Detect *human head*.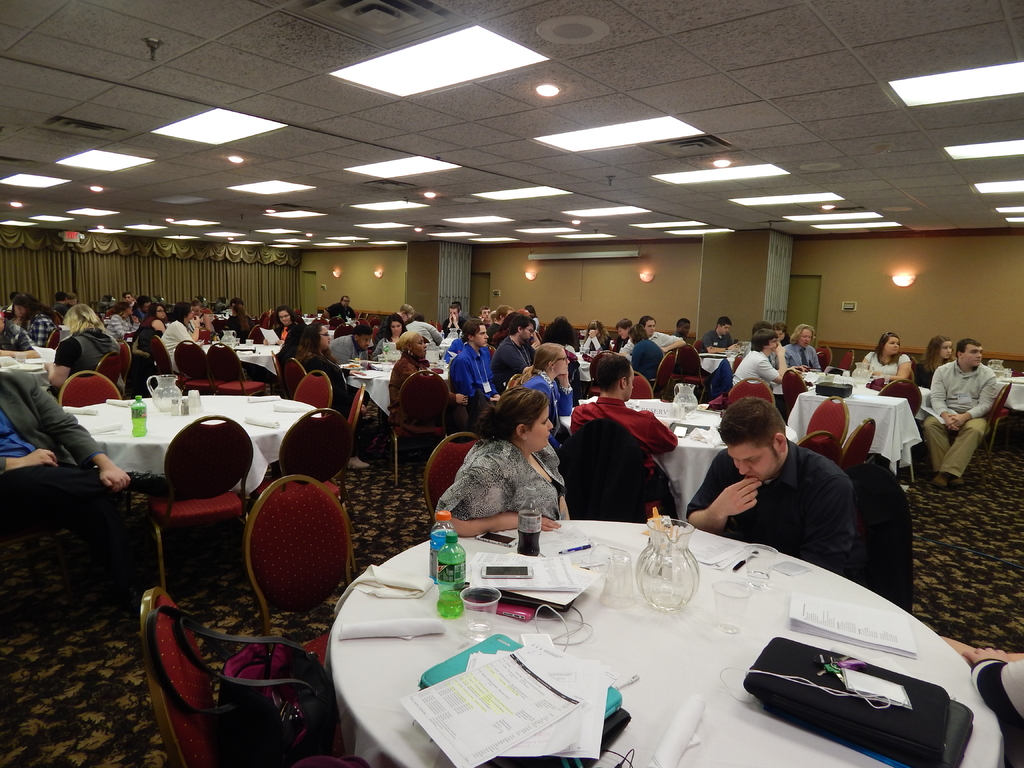
Detected at [left=386, top=312, right=407, bottom=340].
